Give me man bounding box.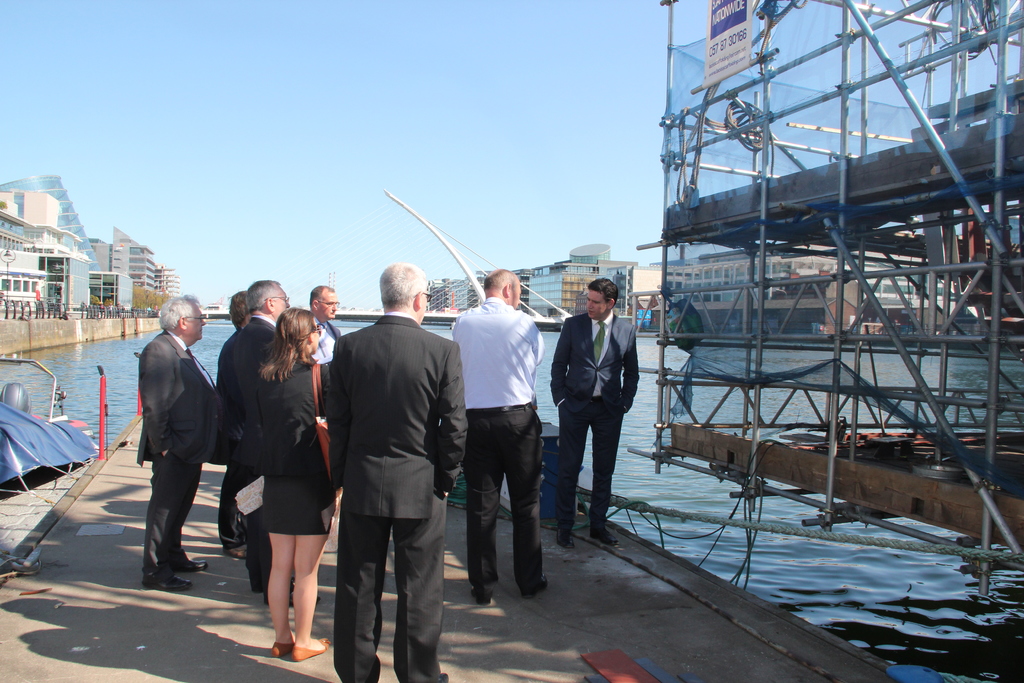
left=548, top=277, right=639, bottom=550.
